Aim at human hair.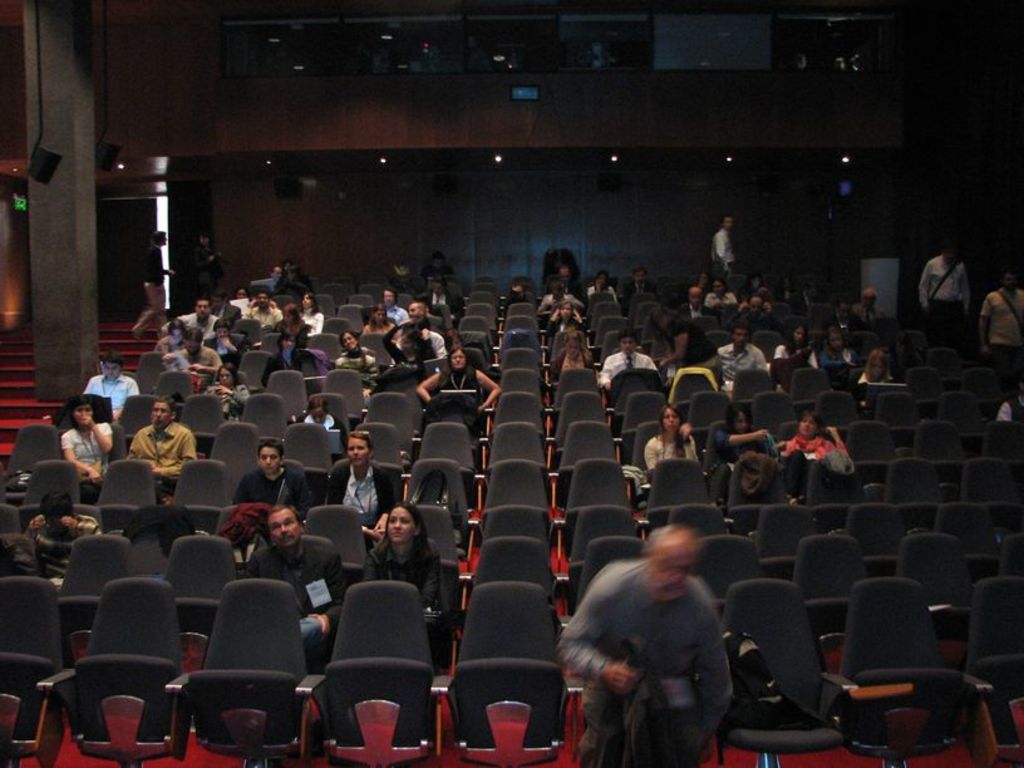
Aimed at region(430, 343, 474, 389).
